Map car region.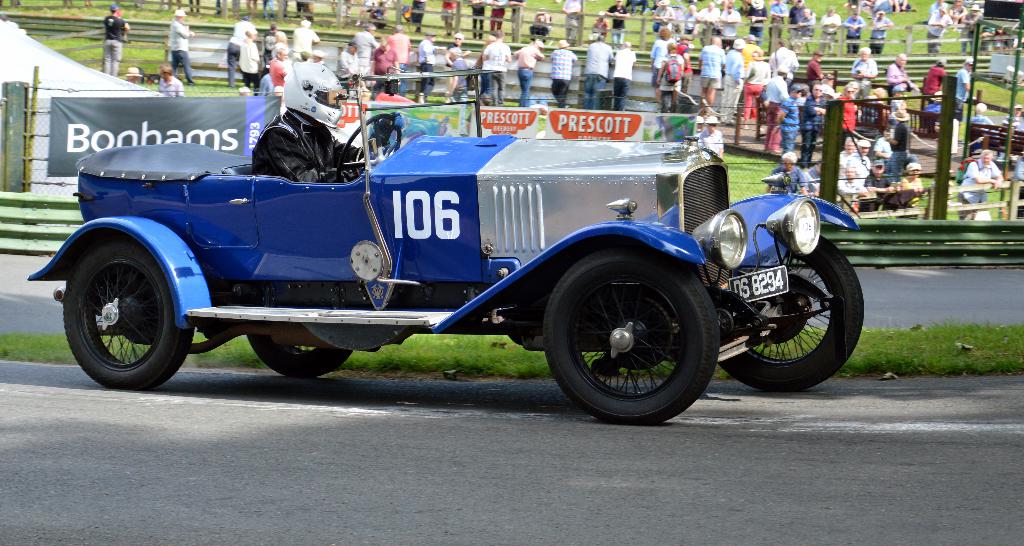
Mapped to box(31, 71, 861, 425).
